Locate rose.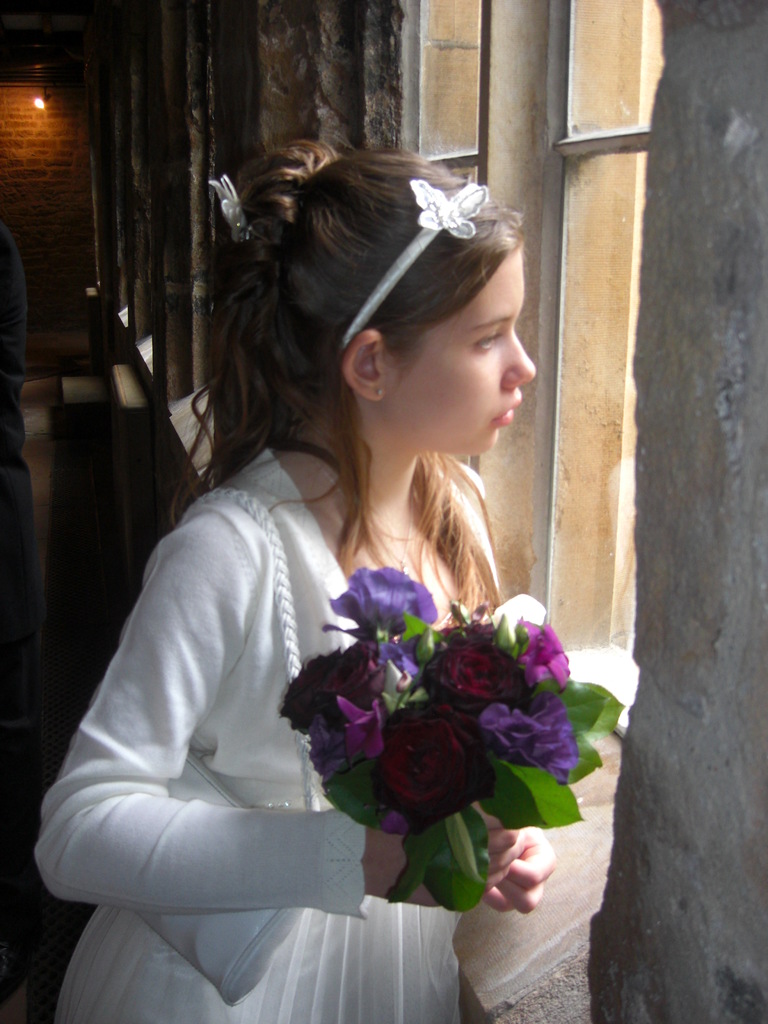
Bounding box: select_region(278, 650, 339, 725).
